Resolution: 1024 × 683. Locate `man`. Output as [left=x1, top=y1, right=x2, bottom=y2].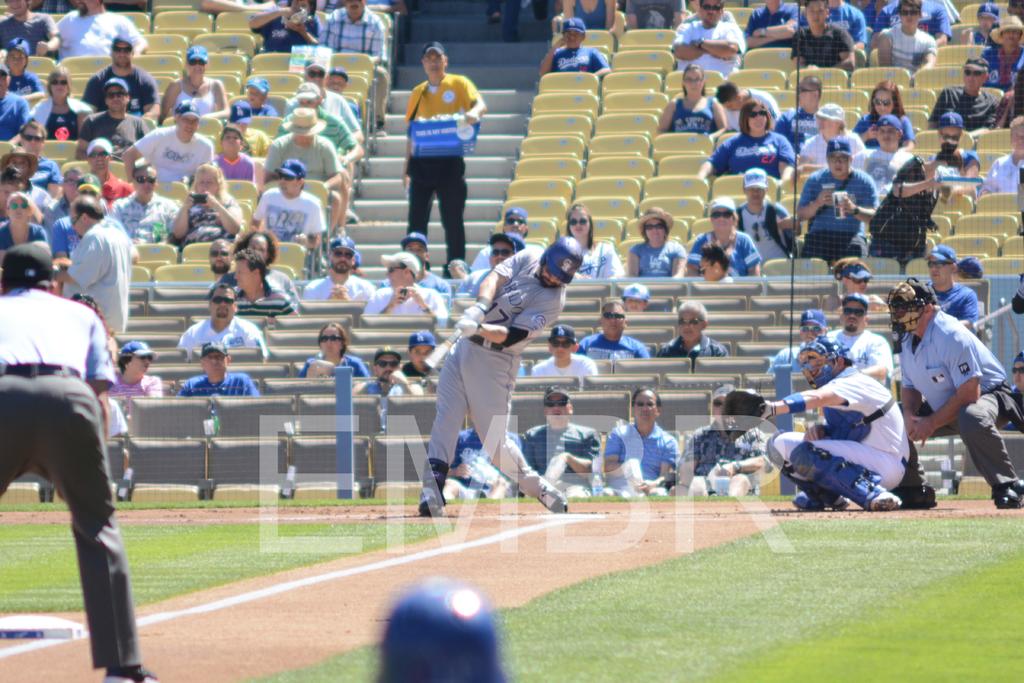
[left=792, top=0, right=858, bottom=70].
